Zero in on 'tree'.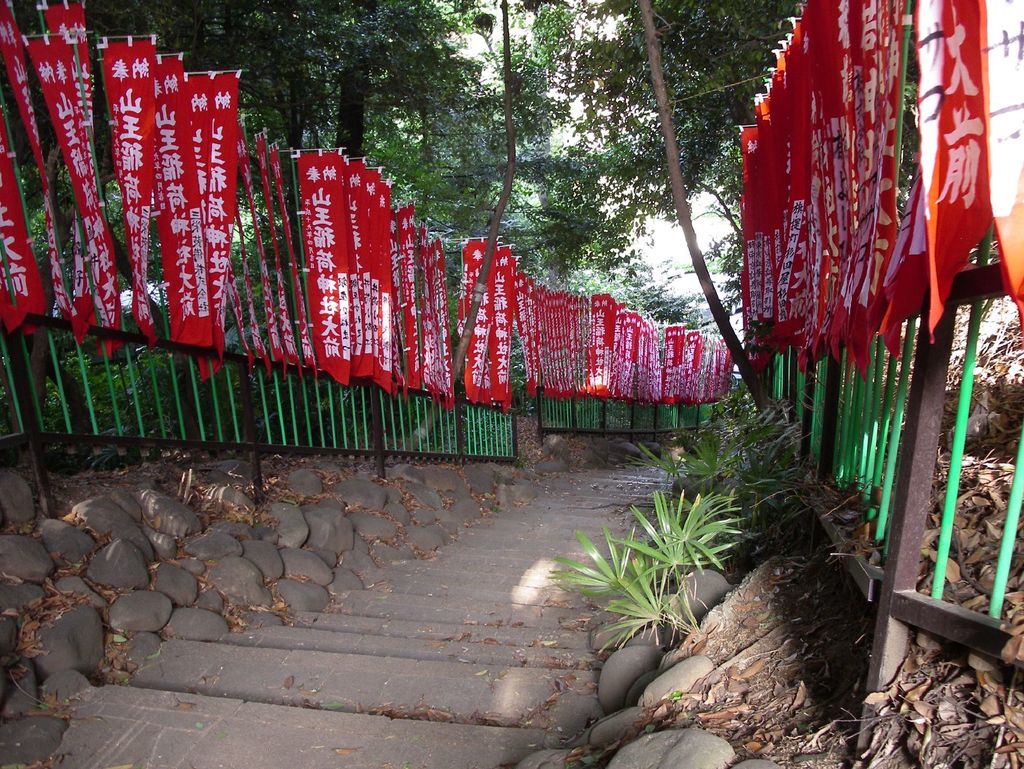
Zeroed in: [x1=562, y1=0, x2=810, y2=398].
